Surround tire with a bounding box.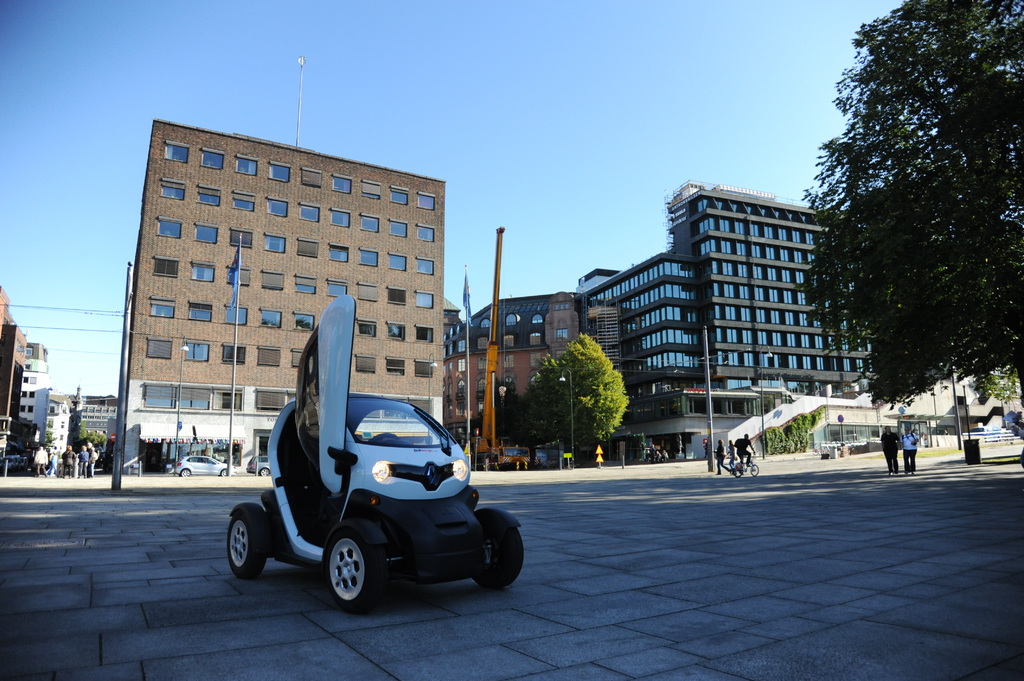
Rect(257, 467, 268, 477).
